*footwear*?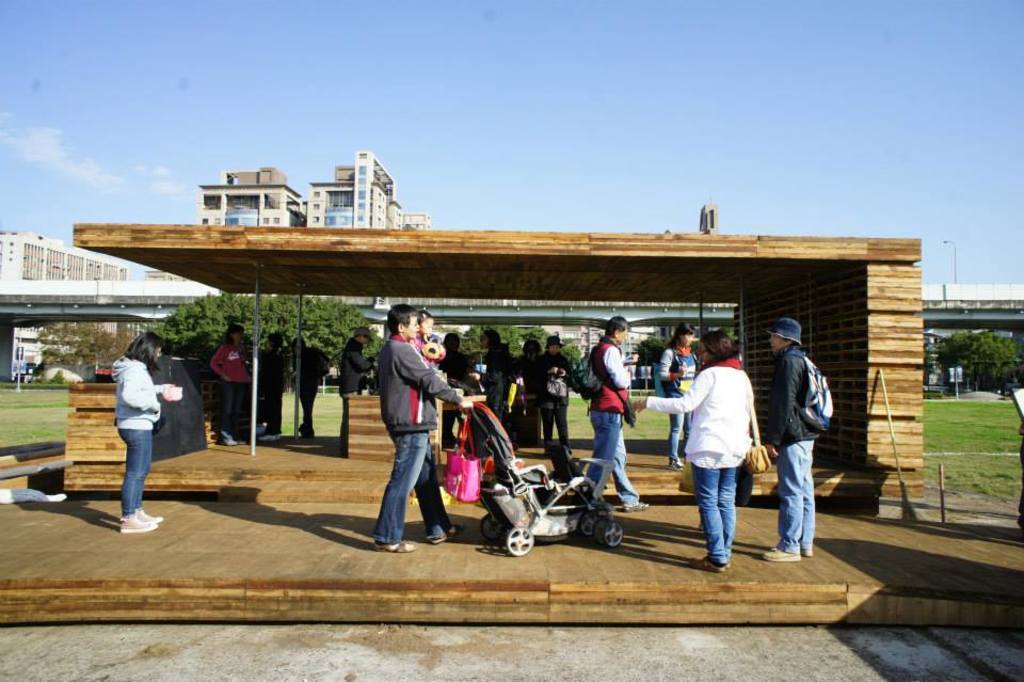
select_region(429, 521, 461, 546)
